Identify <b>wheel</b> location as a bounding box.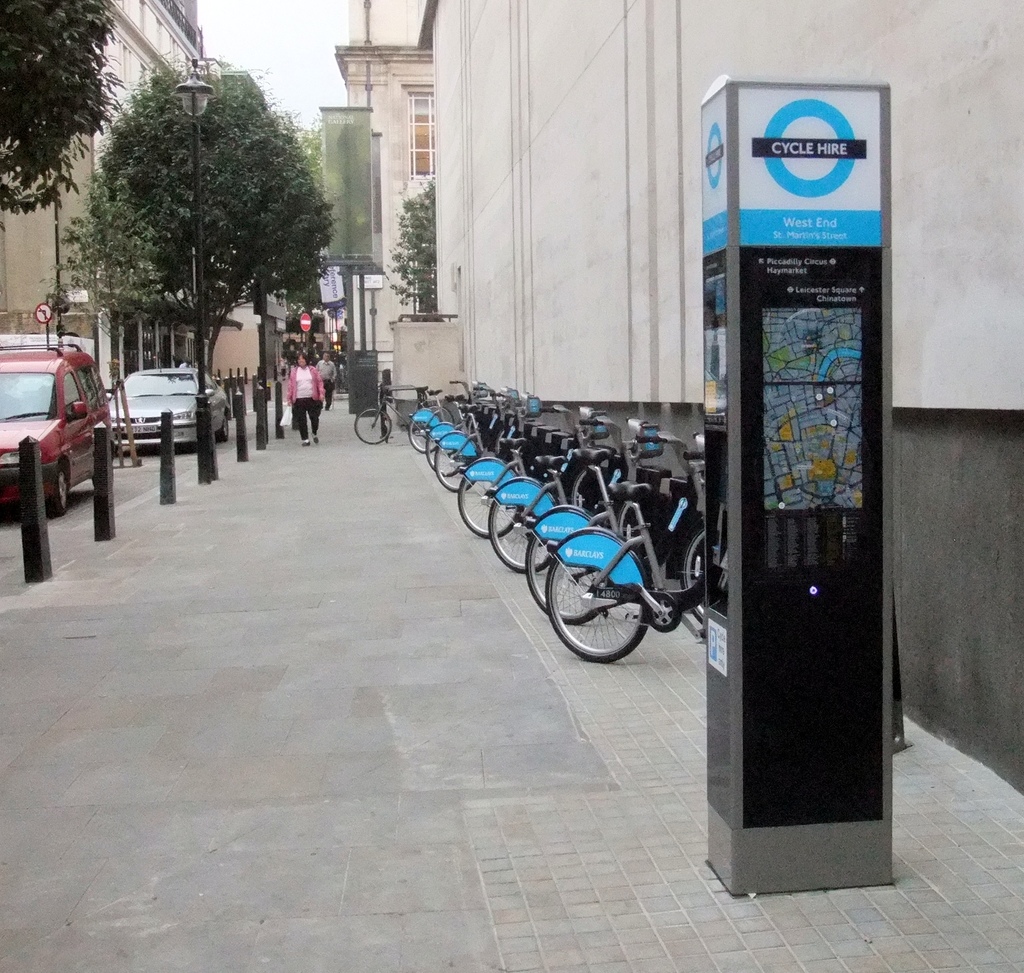
region(493, 427, 503, 452).
